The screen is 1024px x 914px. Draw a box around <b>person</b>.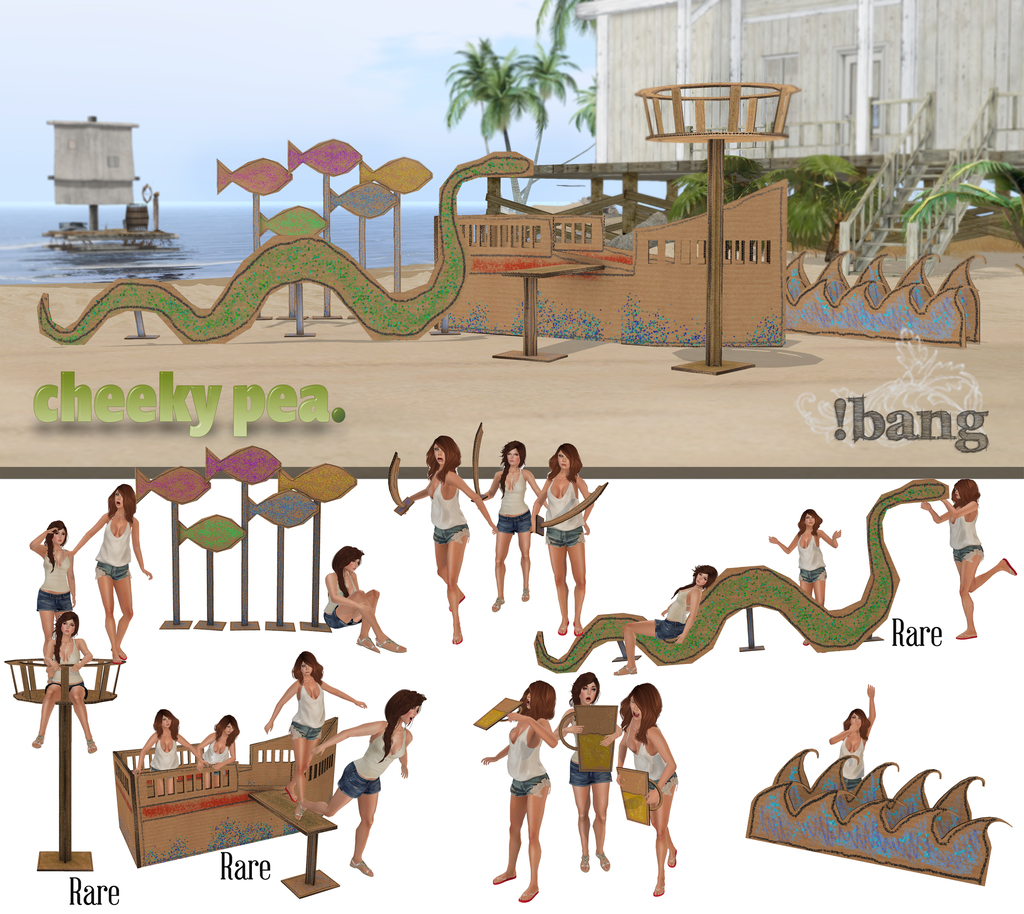
bbox=(309, 684, 423, 878).
